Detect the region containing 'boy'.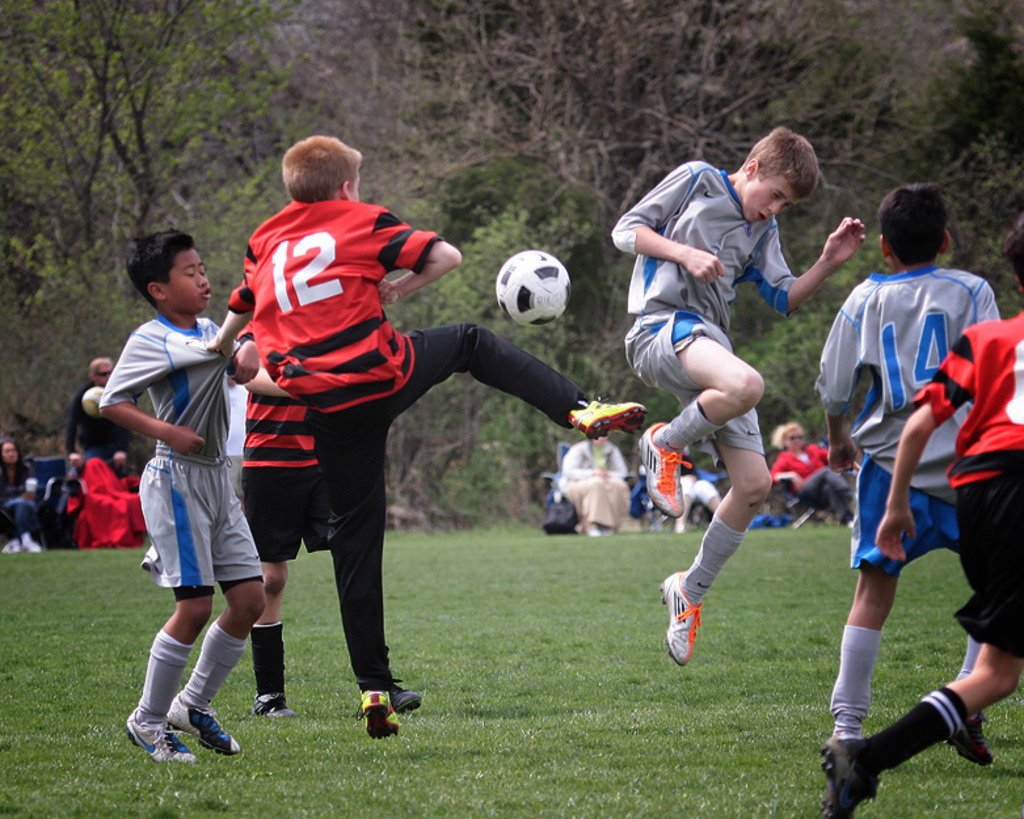
region(96, 231, 292, 773).
